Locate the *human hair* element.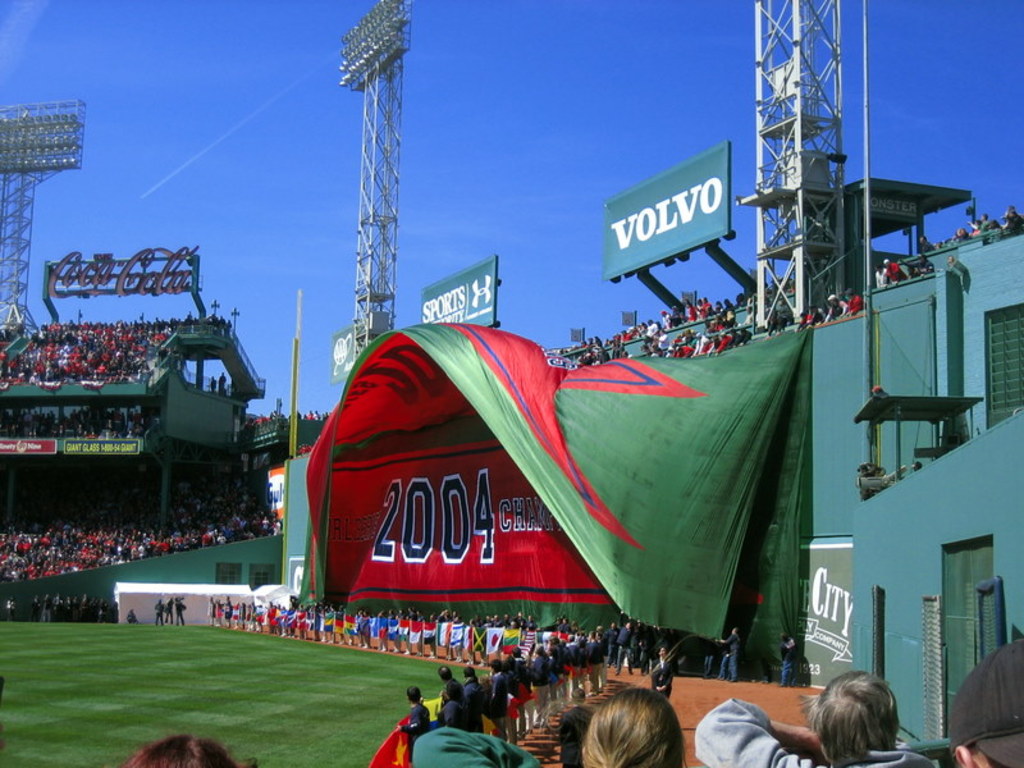
Element bbox: {"x1": 456, "y1": 666, "x2": 472, "y2": 676}.
